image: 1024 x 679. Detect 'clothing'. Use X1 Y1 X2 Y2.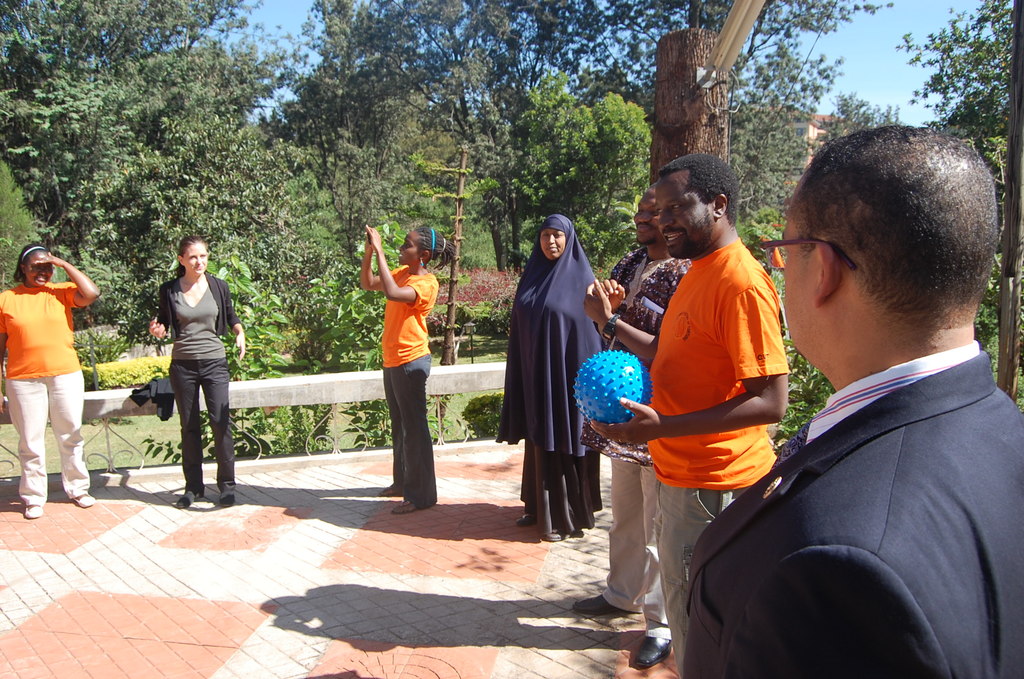
381 265 437 506.
